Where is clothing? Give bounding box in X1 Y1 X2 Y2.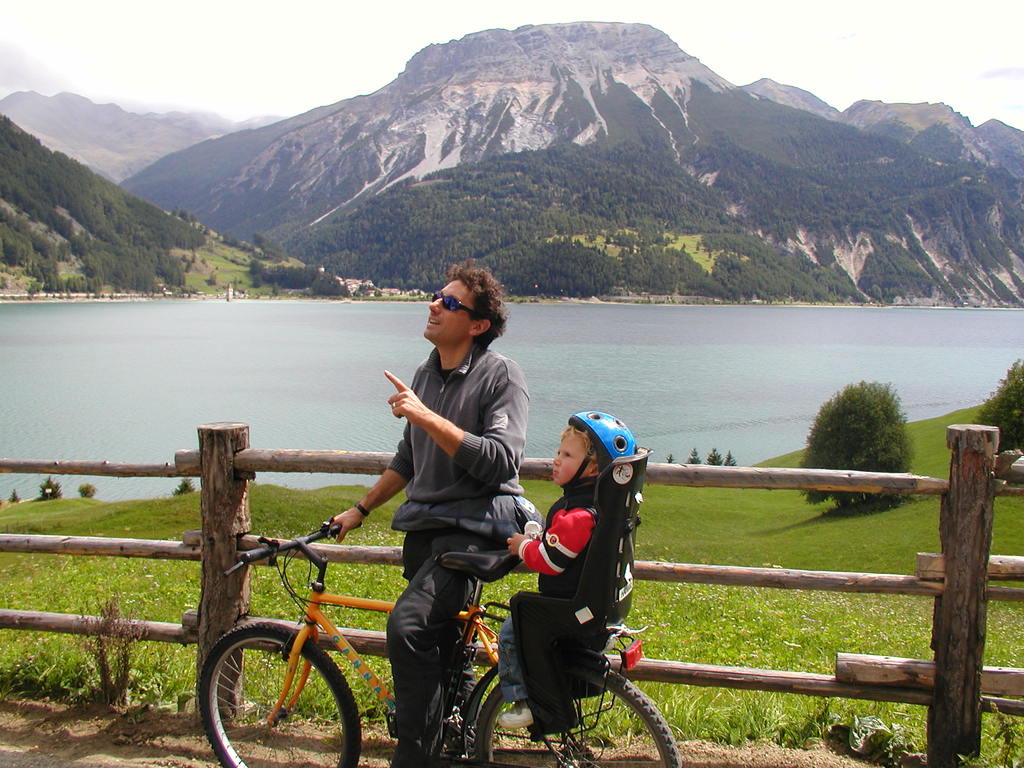
494 511 600 705.
